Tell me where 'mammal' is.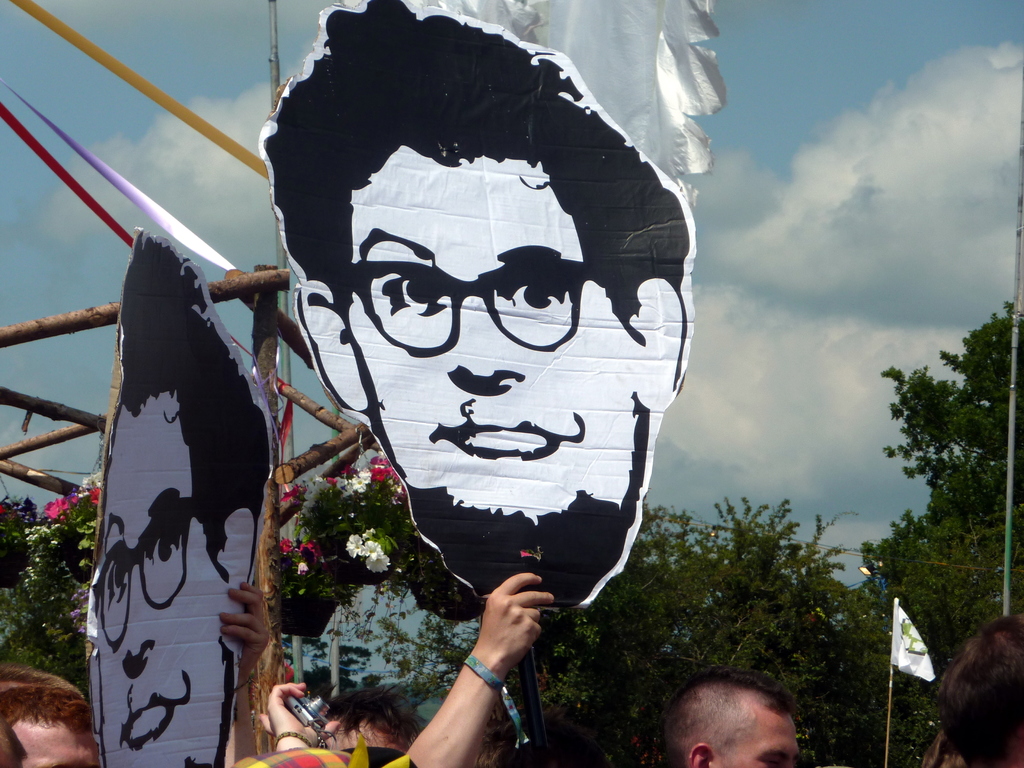
'mammal' is at pyautogui.locateOnScreen(0, 658, 102, 767).
